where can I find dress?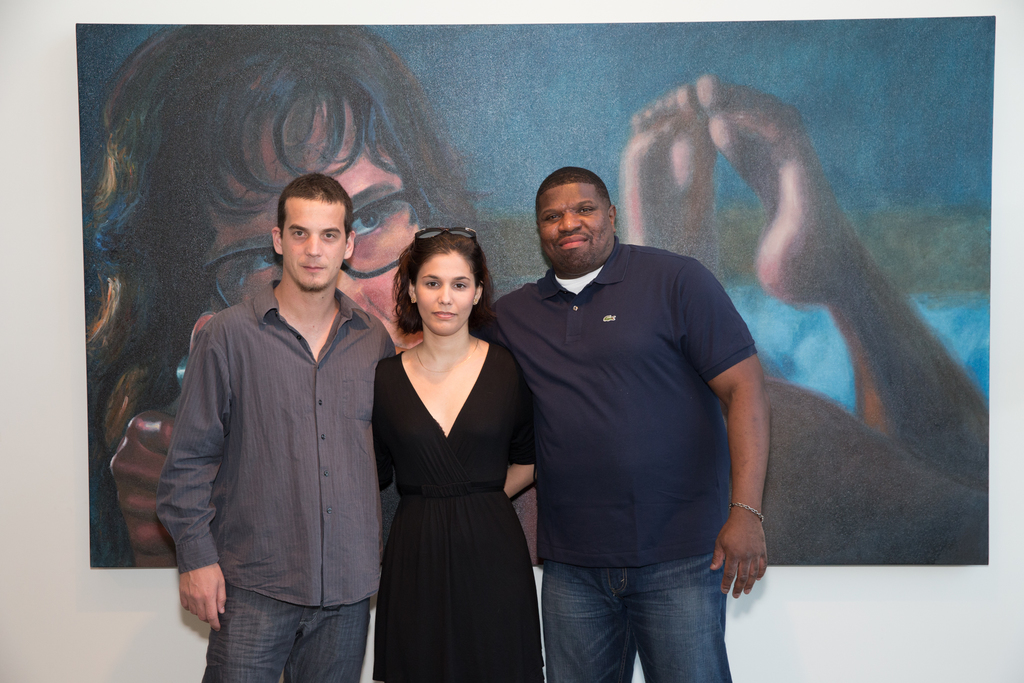
You can find it at <box>372,334,540,682</box>.
